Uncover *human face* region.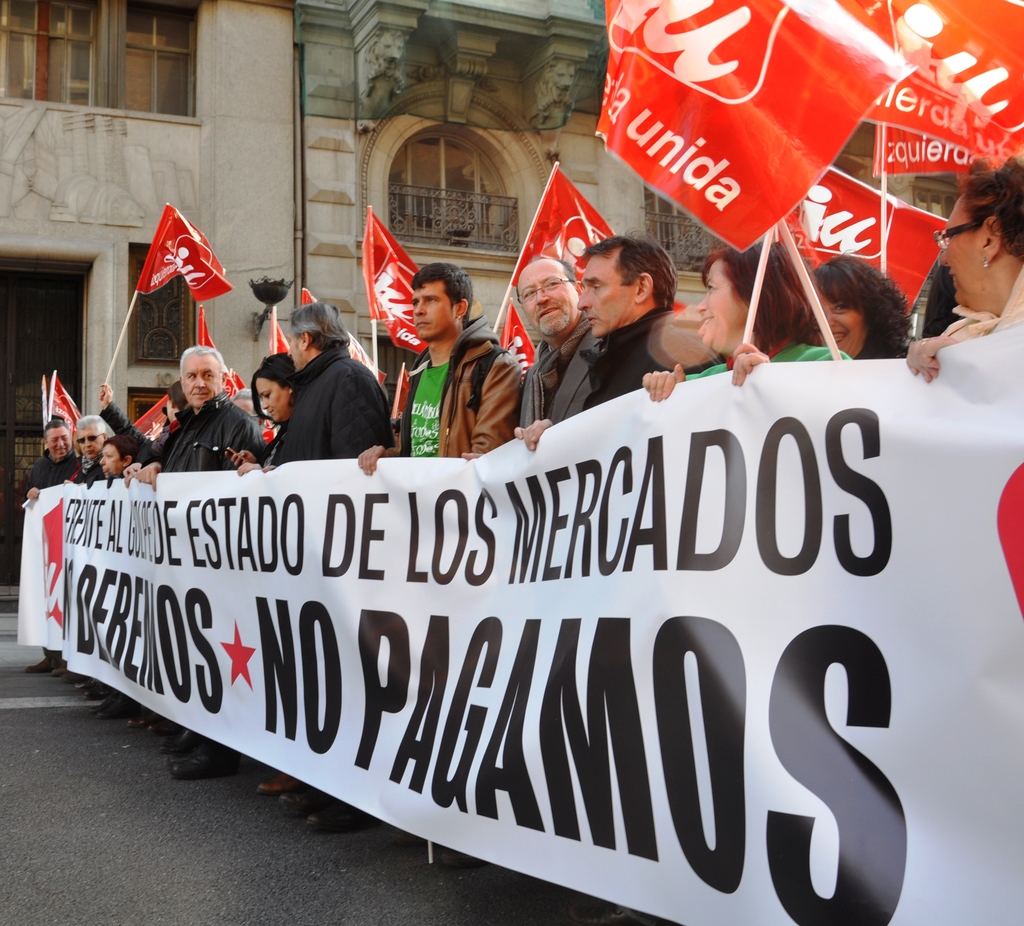
Uncovered: [left=409, top=286, right=464, bottom=342].
